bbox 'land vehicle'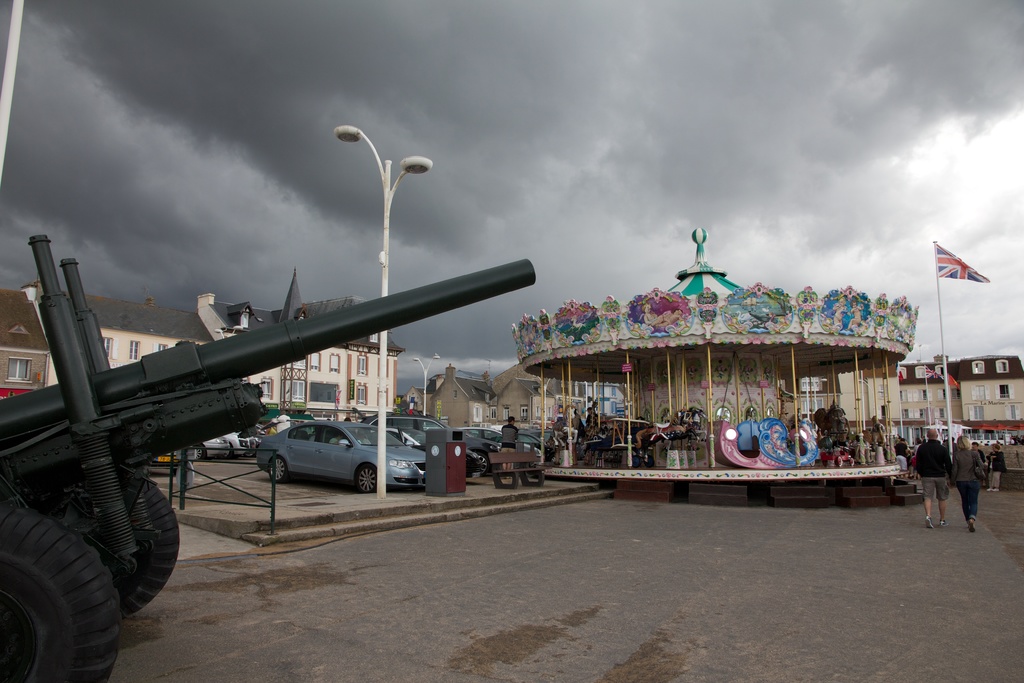
[x1=361, y1=413, x2=500, y2=475]
